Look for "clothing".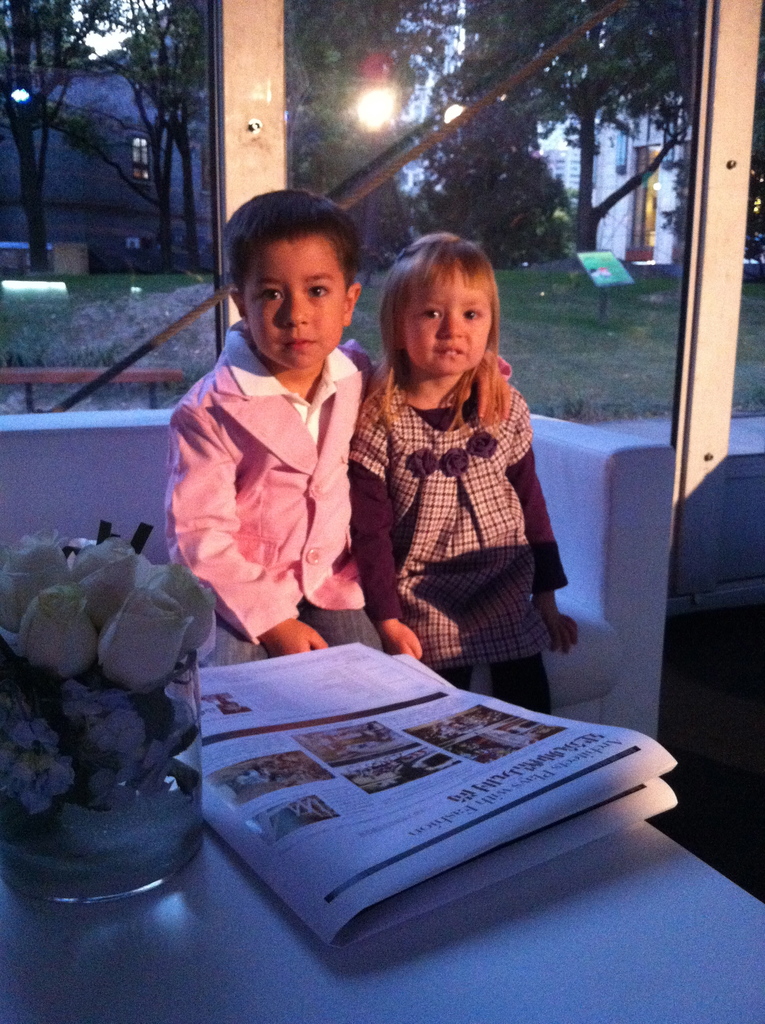
Found: (350,310,582,714).
